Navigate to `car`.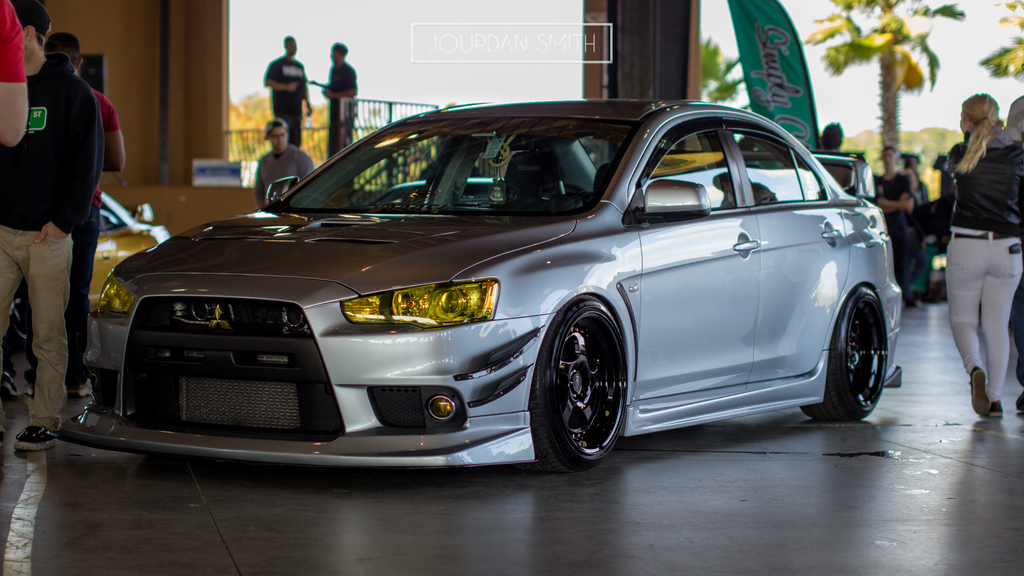
Navigation target: [x1=77, y1=189, x2=166, y2=333].
